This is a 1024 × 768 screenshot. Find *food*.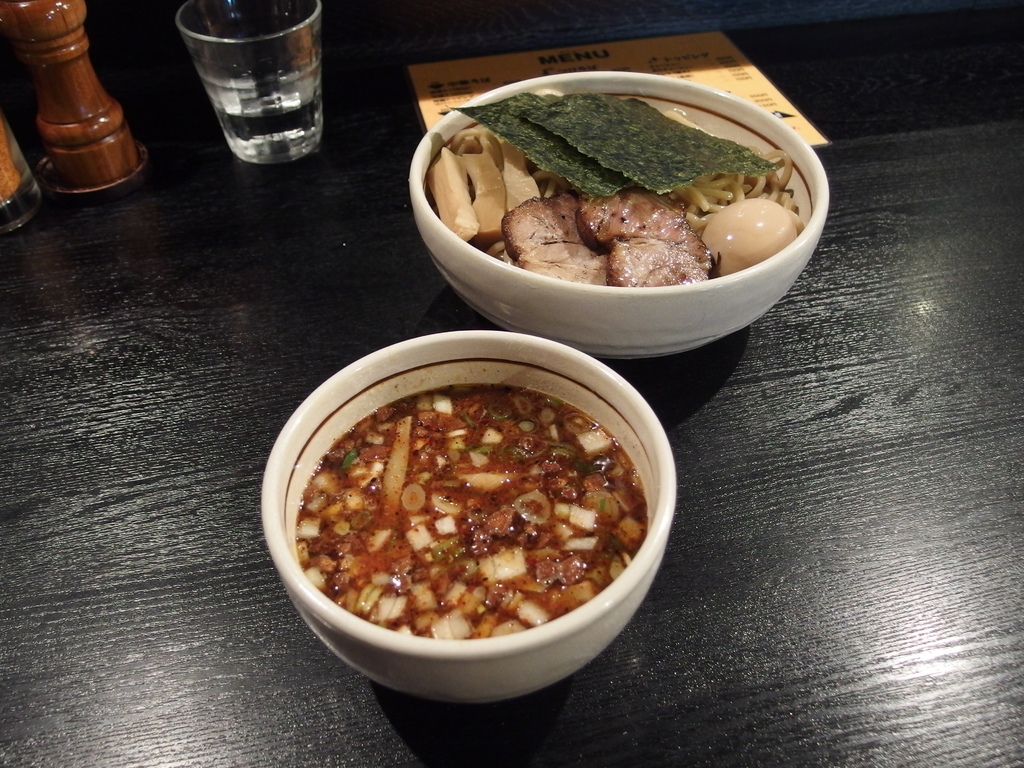
Bounding box: Rect(292, 383, 646, 642).
